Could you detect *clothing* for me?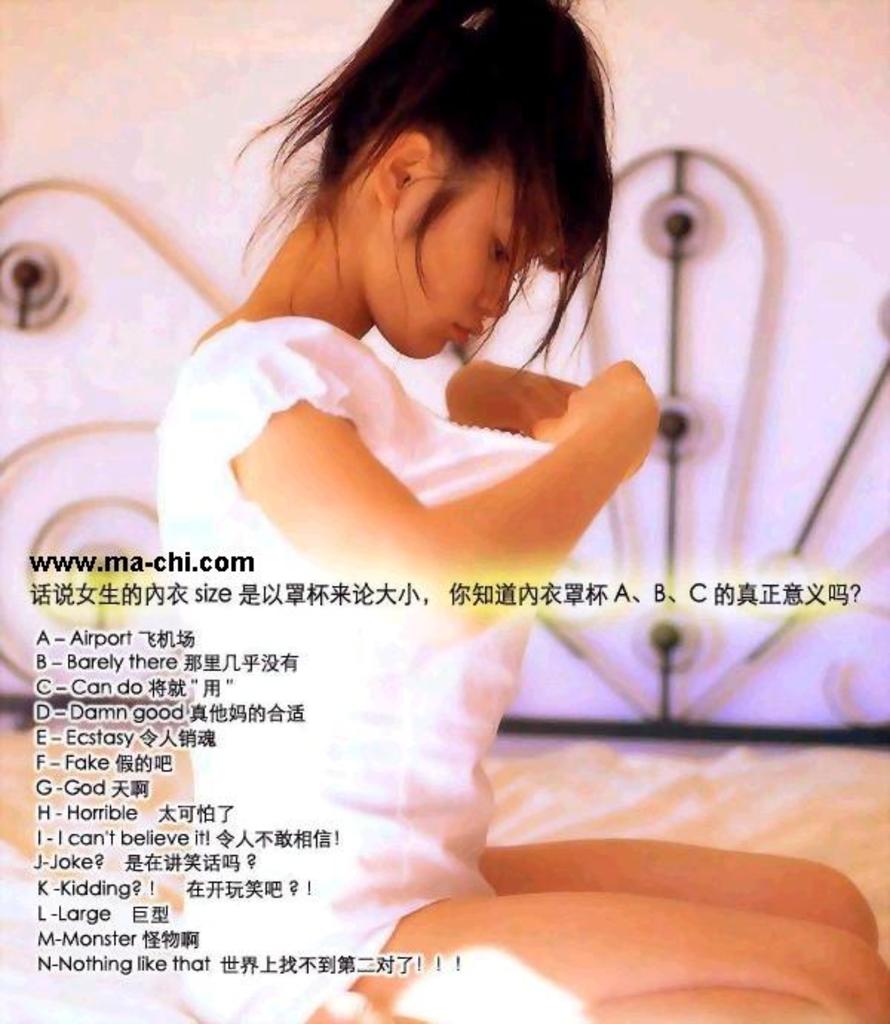
Detection result: x1=159 y1=321 x2=546 y2=1023.
